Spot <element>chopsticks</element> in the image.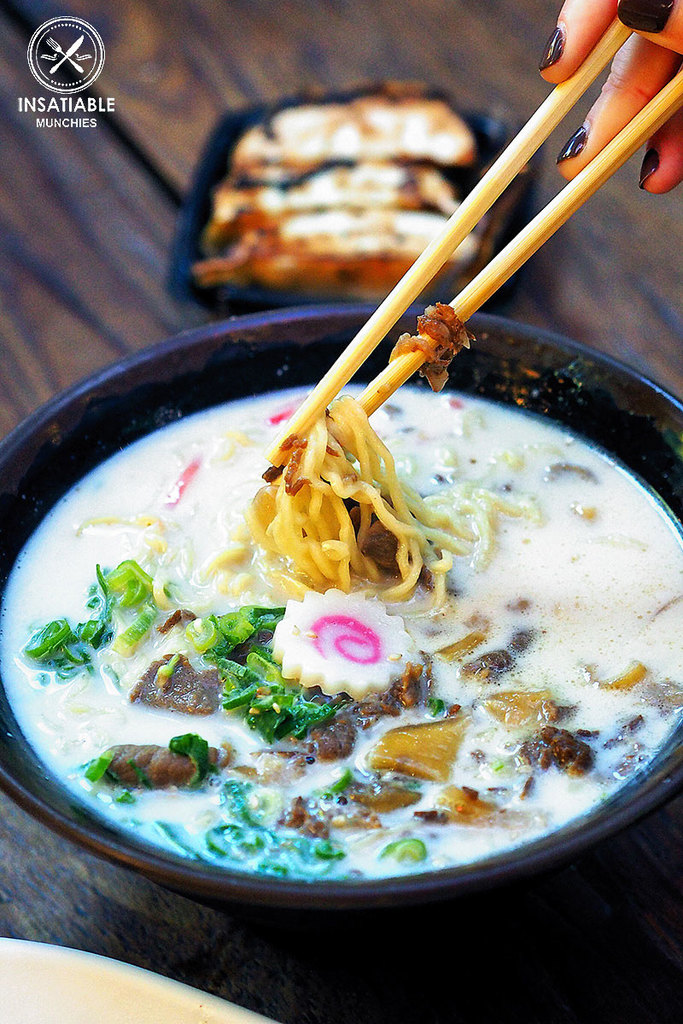
<element>chopsticks</element> found at bbox(219, 54, 640, 455).
